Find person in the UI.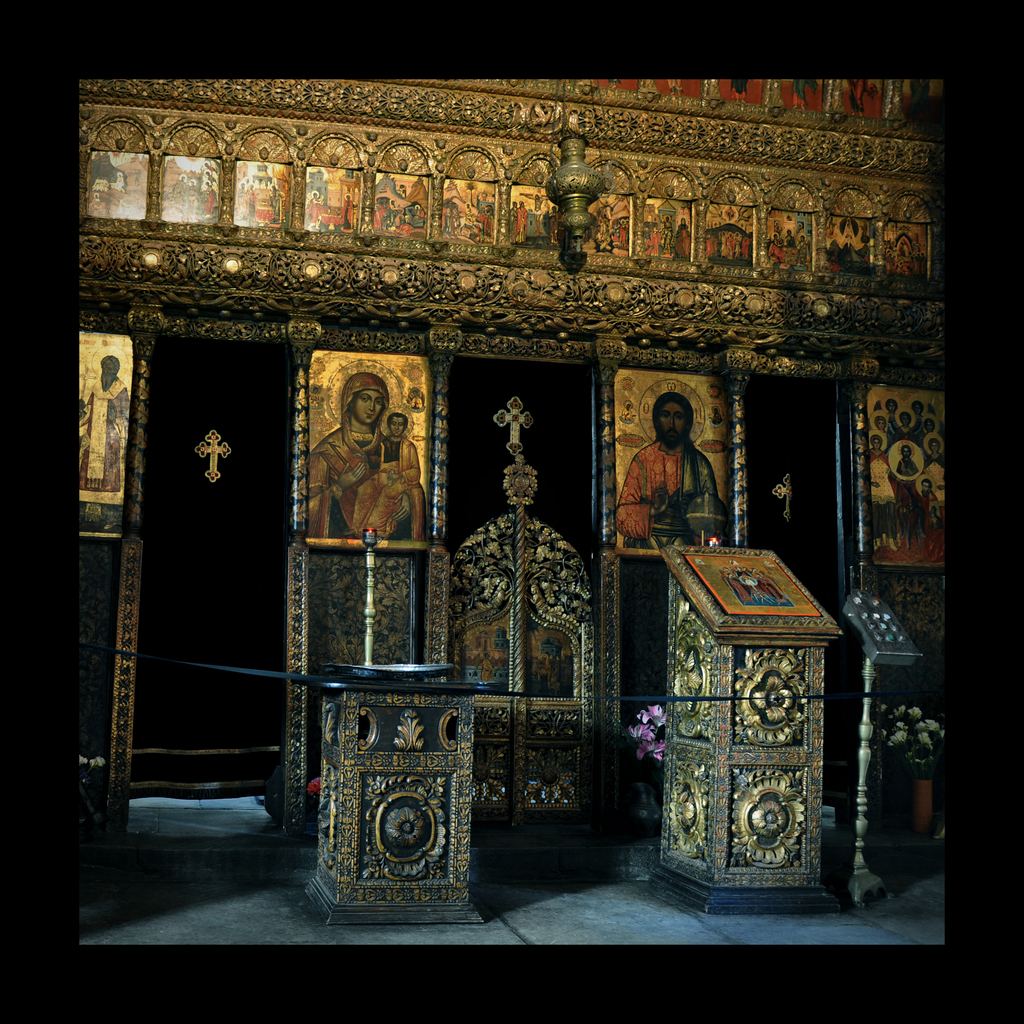
UI element at locate(925, 435, 945, 461).
